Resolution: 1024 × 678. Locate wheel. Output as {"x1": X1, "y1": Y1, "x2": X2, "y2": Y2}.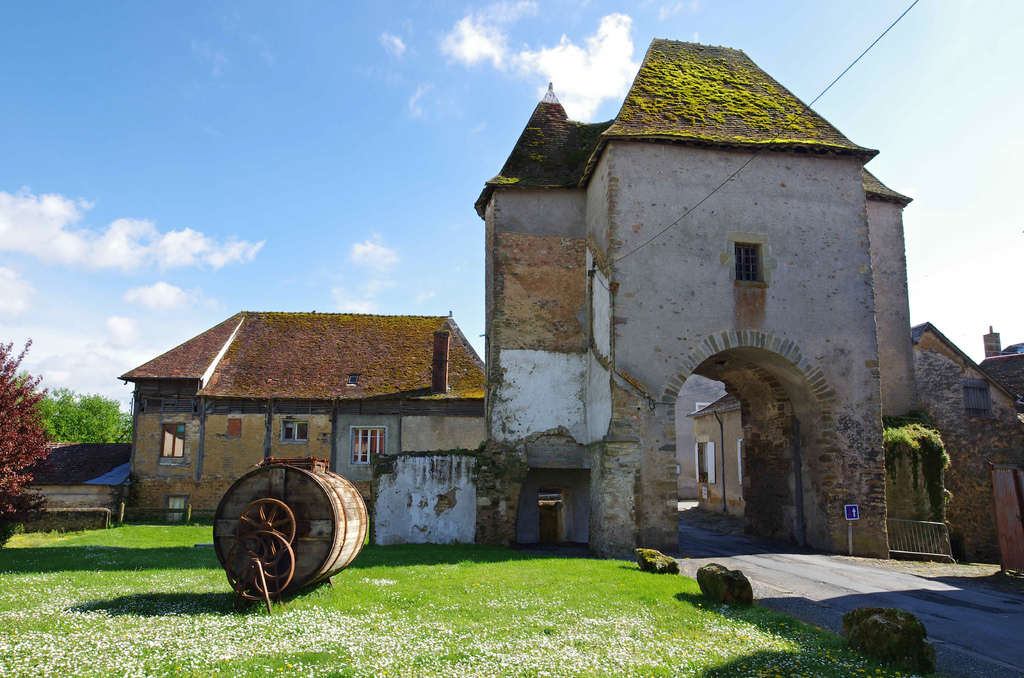
{"x1": 236, "y1": 494, "x2": 295, "y2": 558}.
